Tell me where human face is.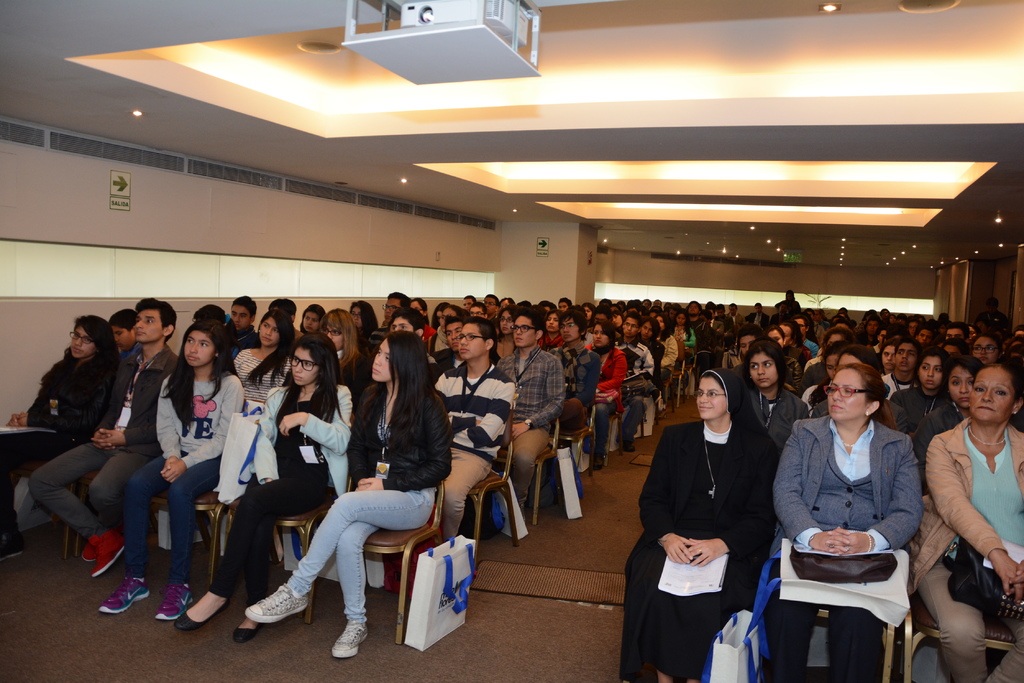
human face is at [x1=584, y1=307, x2=593, y2=320].
